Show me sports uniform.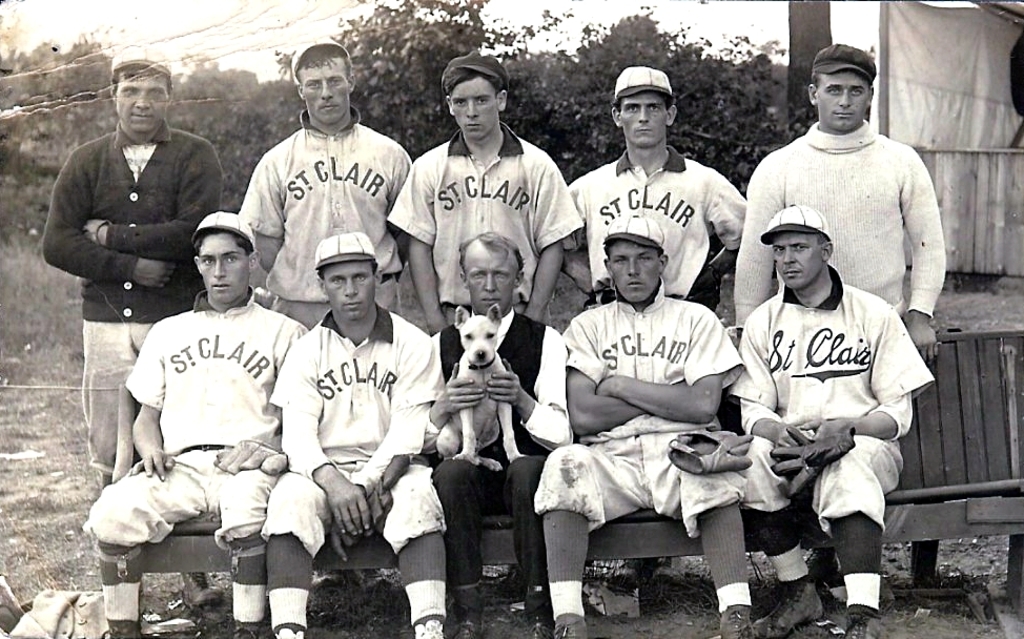
sports uniform is here: [x1=561, y1=54, x2=739, y2=323].
